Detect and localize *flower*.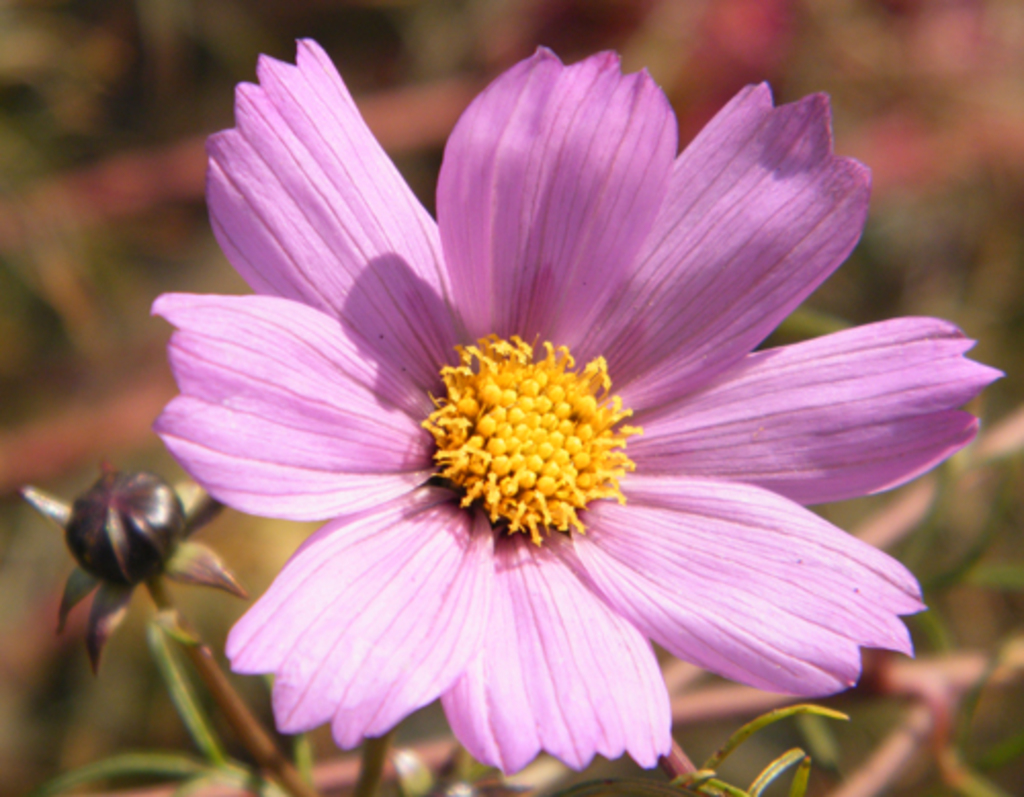
Localized at region(152, 41, 1001, 781).
